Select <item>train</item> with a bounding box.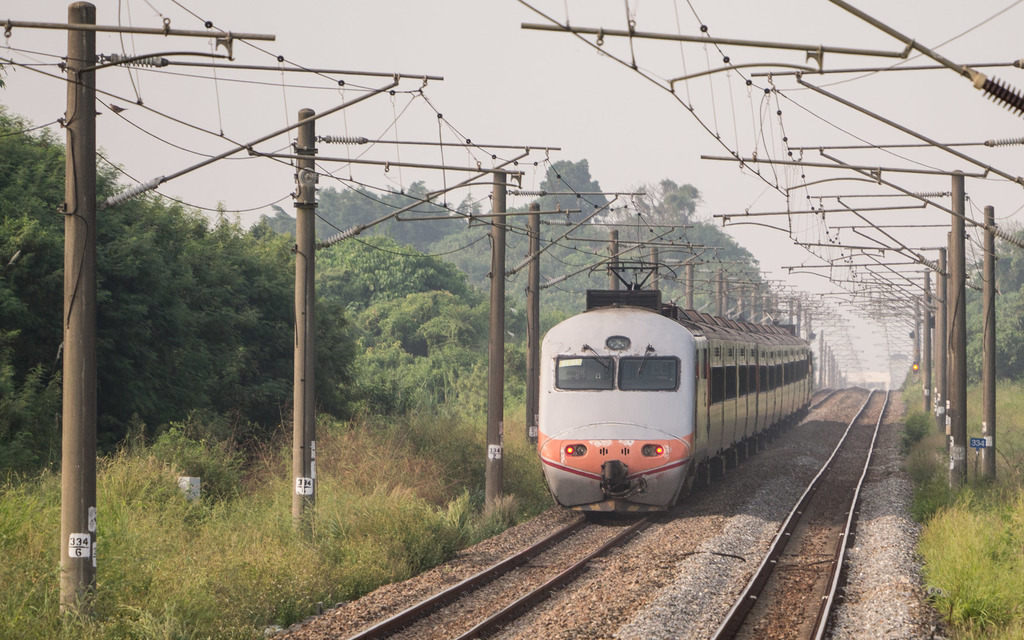
region(541, 262, 817, 514).
